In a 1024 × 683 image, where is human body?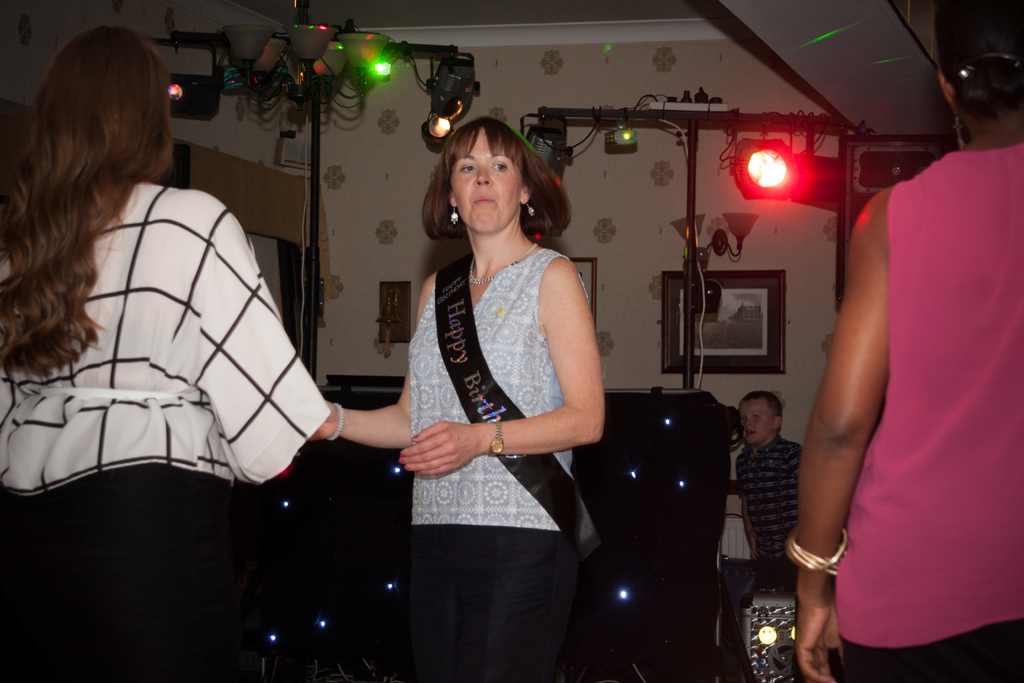
787/74/987/678.
